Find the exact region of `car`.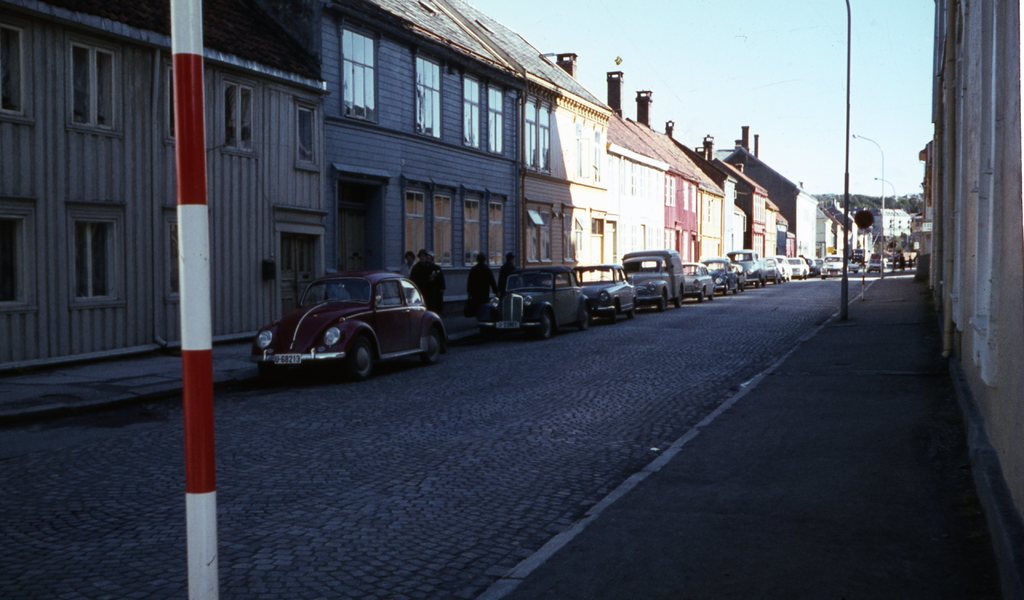
Exact region: box=[253, 272, 447, 381].
